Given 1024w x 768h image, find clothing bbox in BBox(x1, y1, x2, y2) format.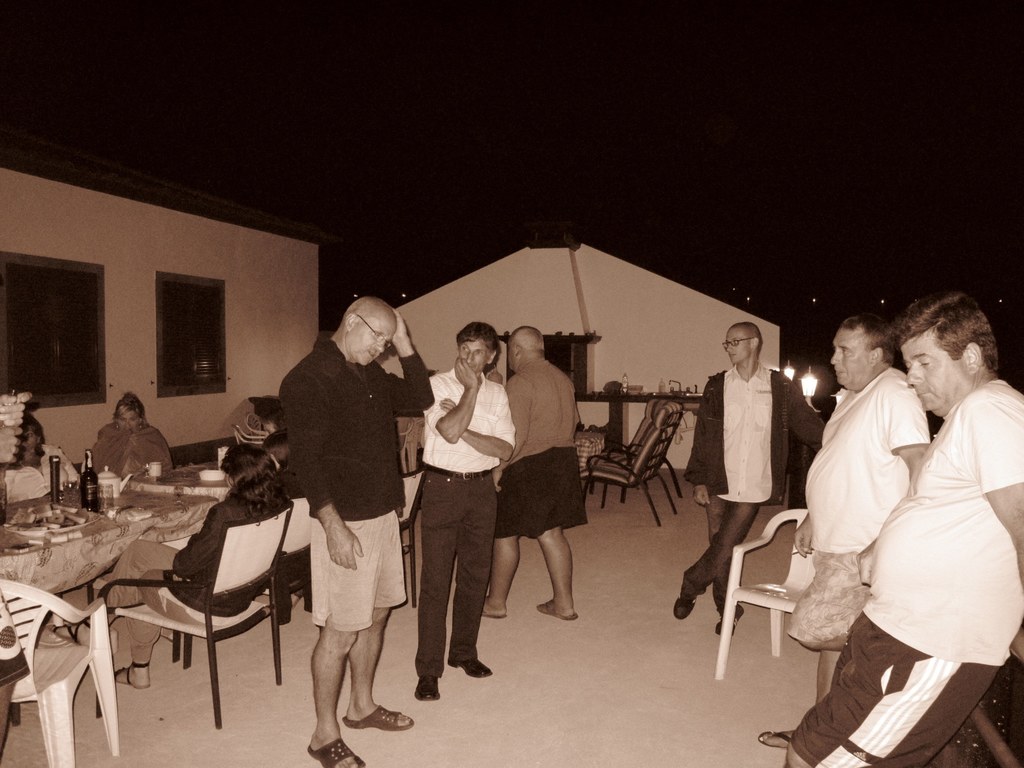
BBox(427, 463, 495, 683).
